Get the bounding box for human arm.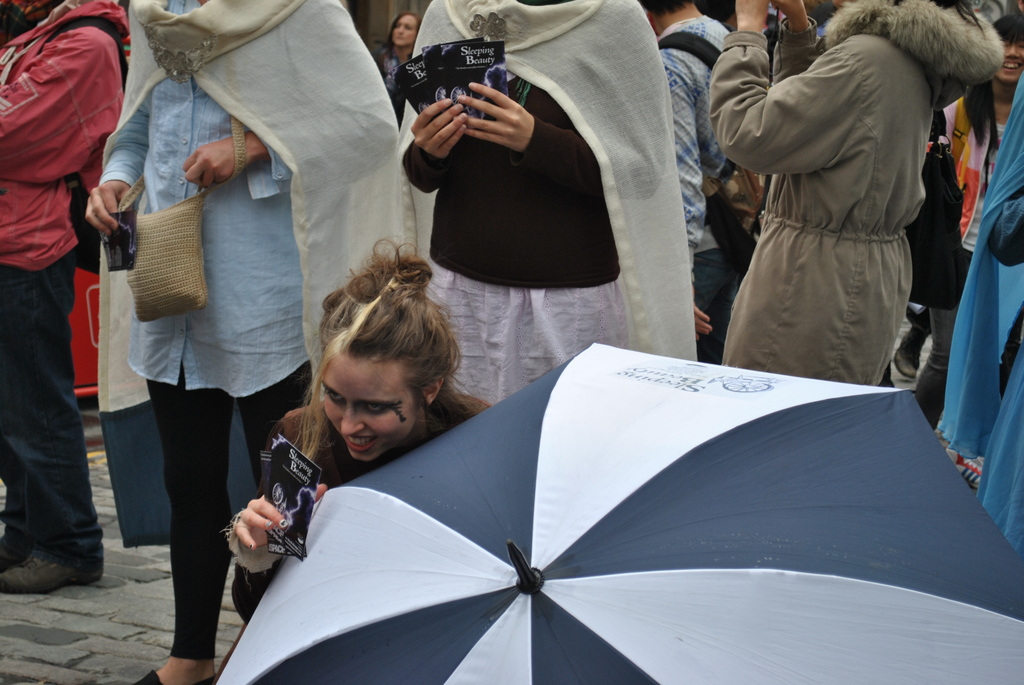
(0, 6, 134, 196).
